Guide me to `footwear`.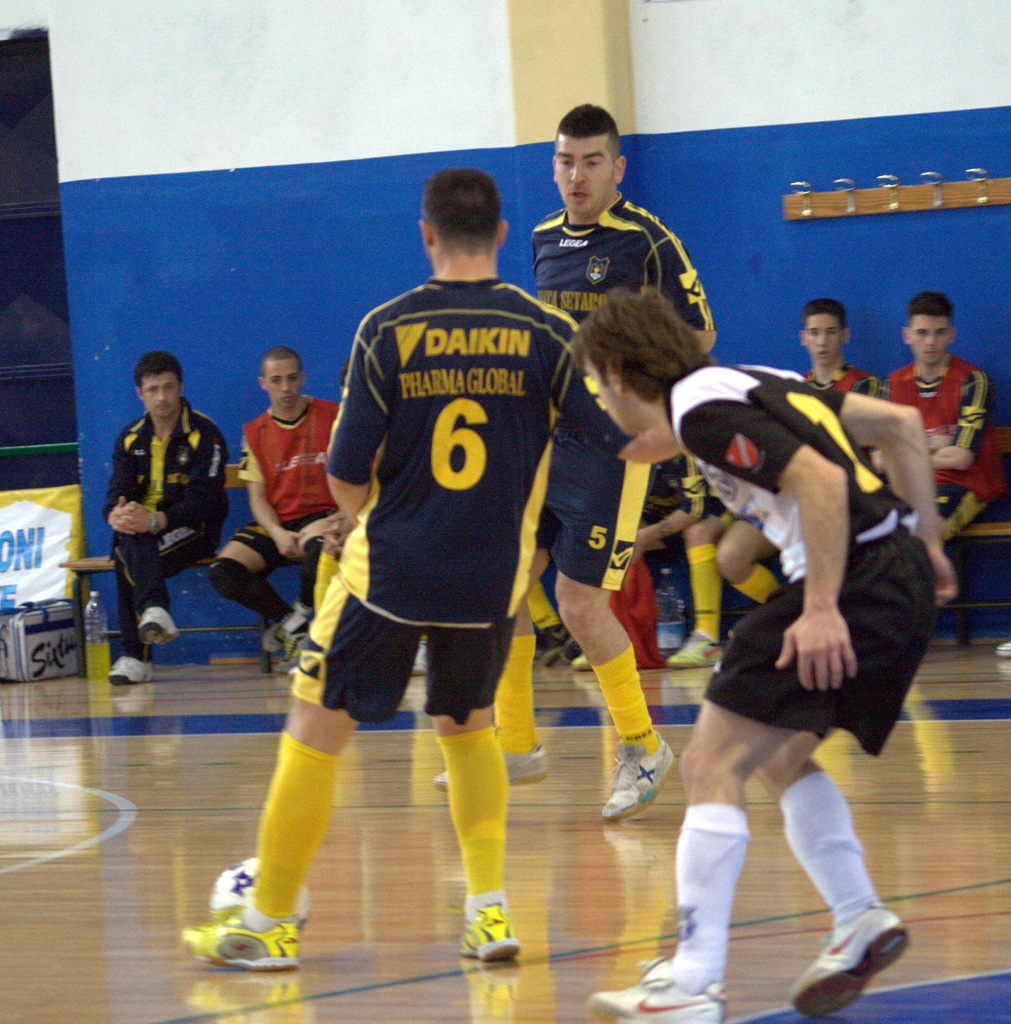
Guidance: (left=671, top=638, right=729, bottom=664).
